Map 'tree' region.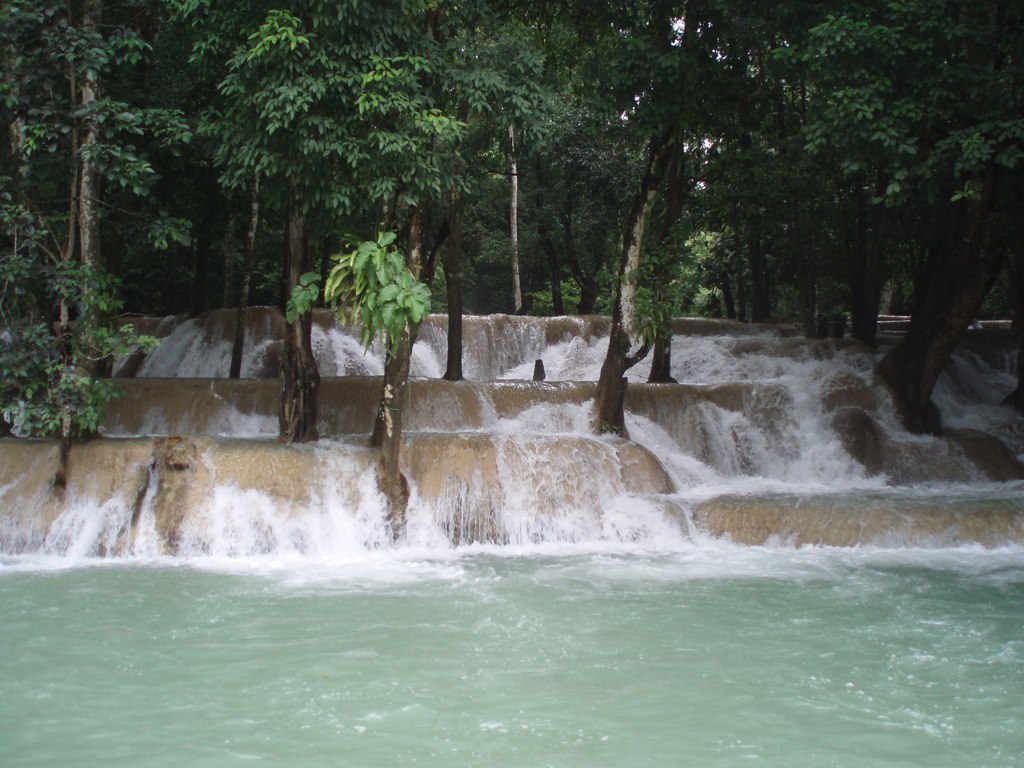
Mapped to l=0, t=4, r=1018, b=499.
